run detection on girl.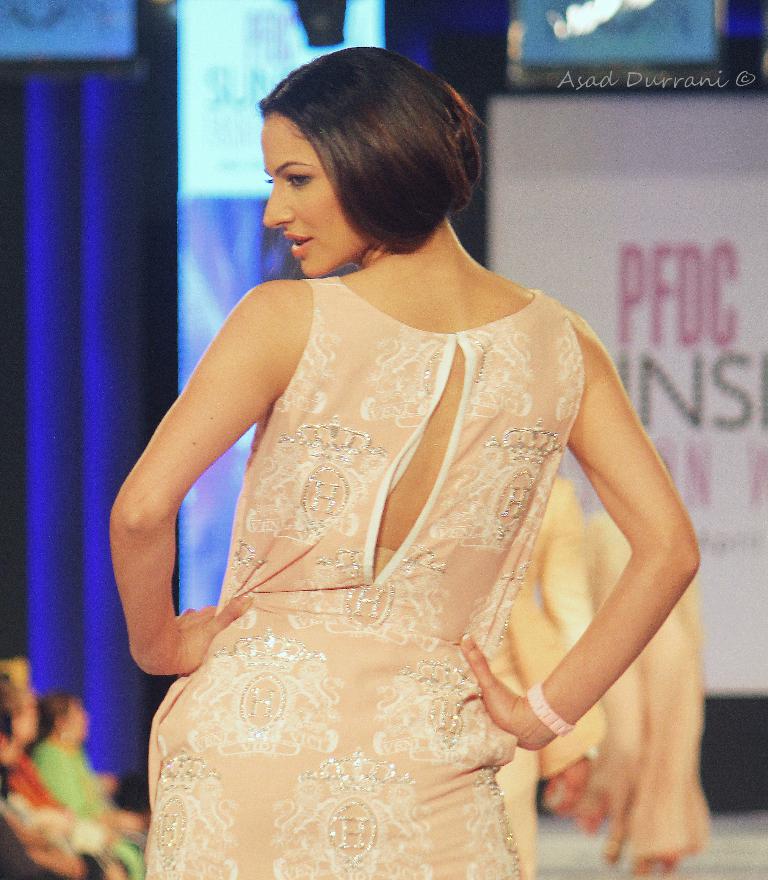
Result: BBox(103, 49, 707, 879).
